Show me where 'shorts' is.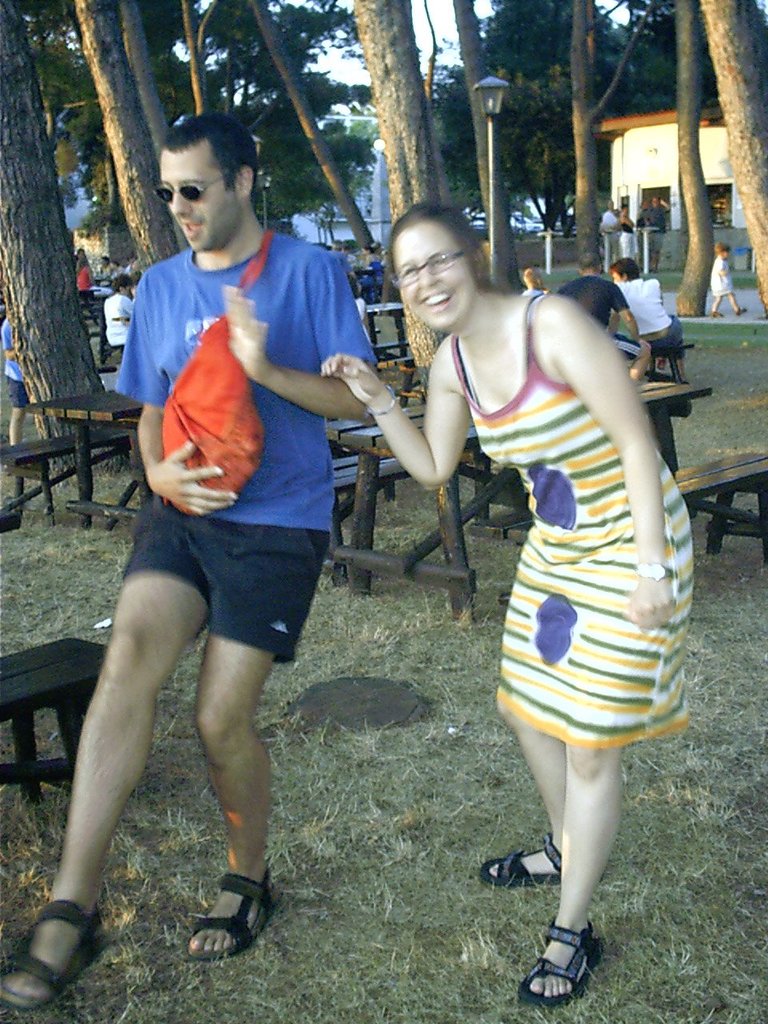
'shorts' is at crop(6, 378, 28, 411).
